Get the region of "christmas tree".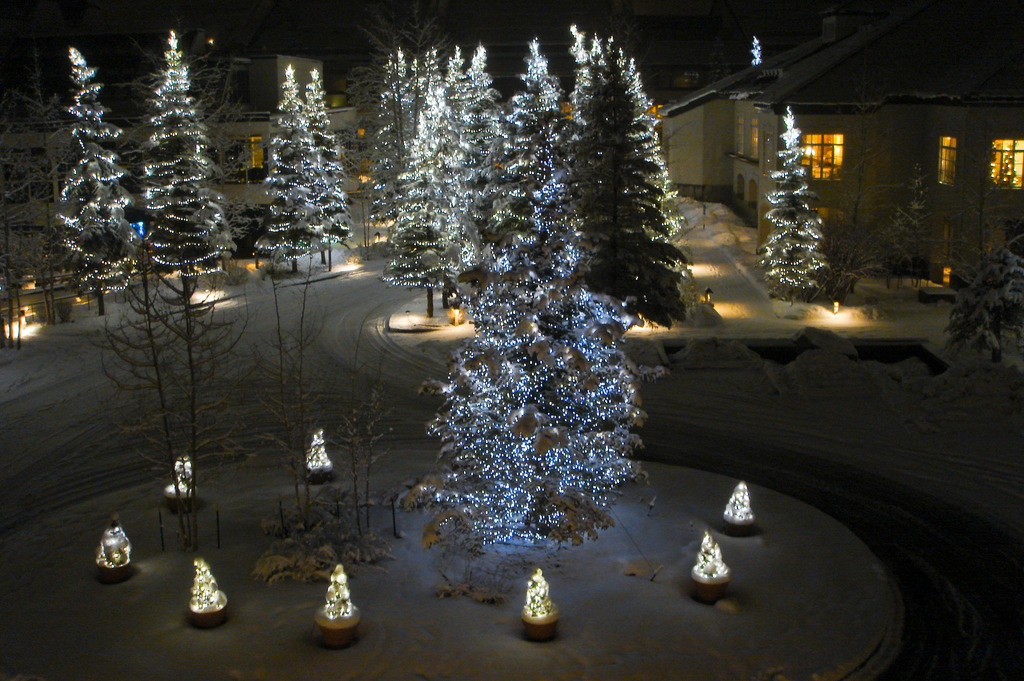
(left=721, top=480, right=755, bottom=530).
